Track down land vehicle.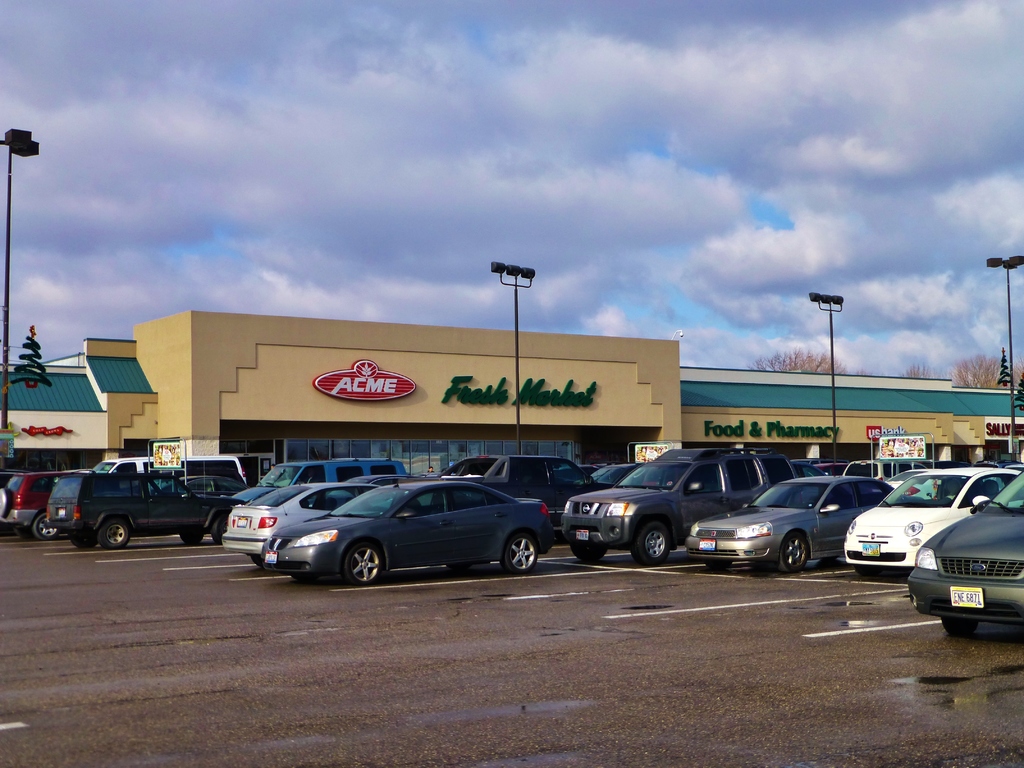
Tracked to bbox=(438, 453, 603, 535).
